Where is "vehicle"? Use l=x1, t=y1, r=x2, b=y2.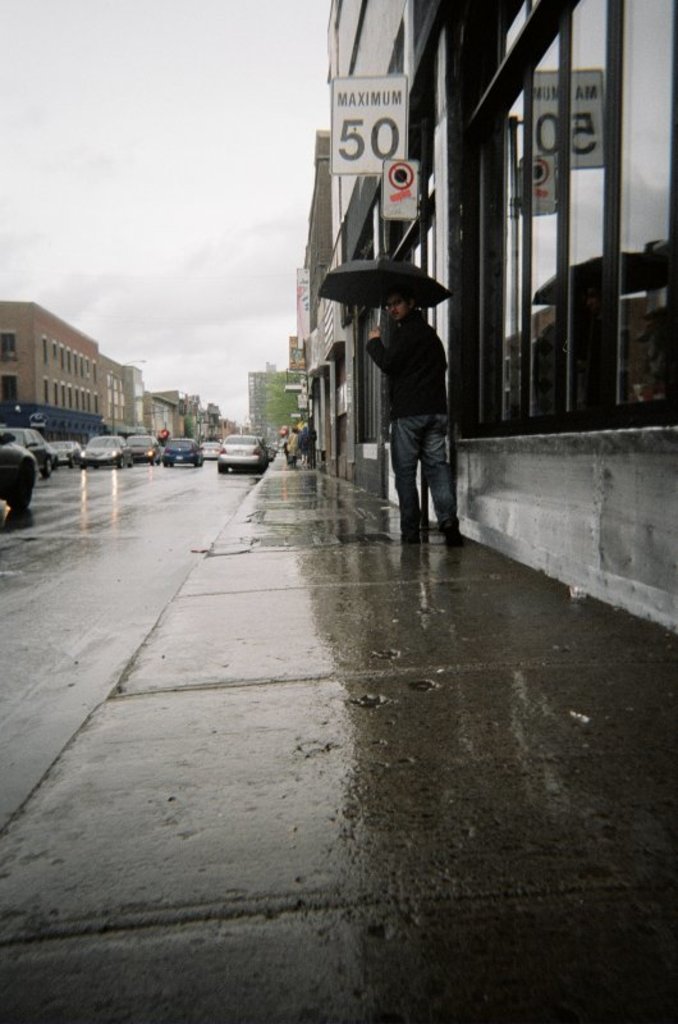
l=214, t=431, r=267, b=468.
